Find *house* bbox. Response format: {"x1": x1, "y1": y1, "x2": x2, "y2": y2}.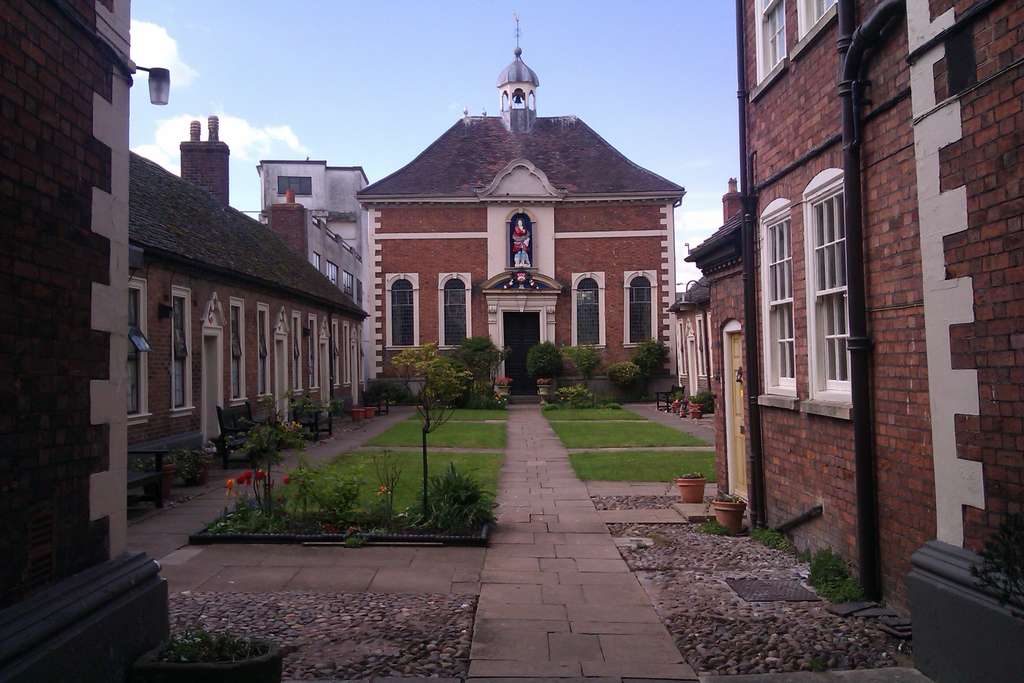
{"x1": 125, "y1": 143, "x2": 366, "y2": 530}.
